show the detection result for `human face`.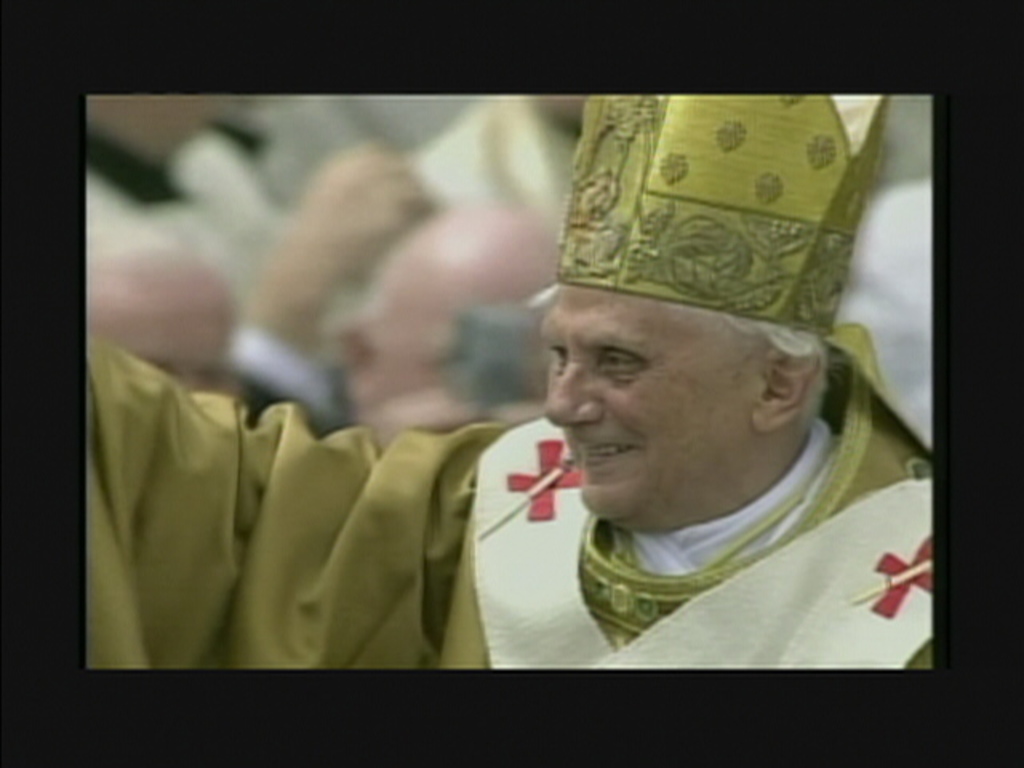
detection(547, 286, 752, 520).
